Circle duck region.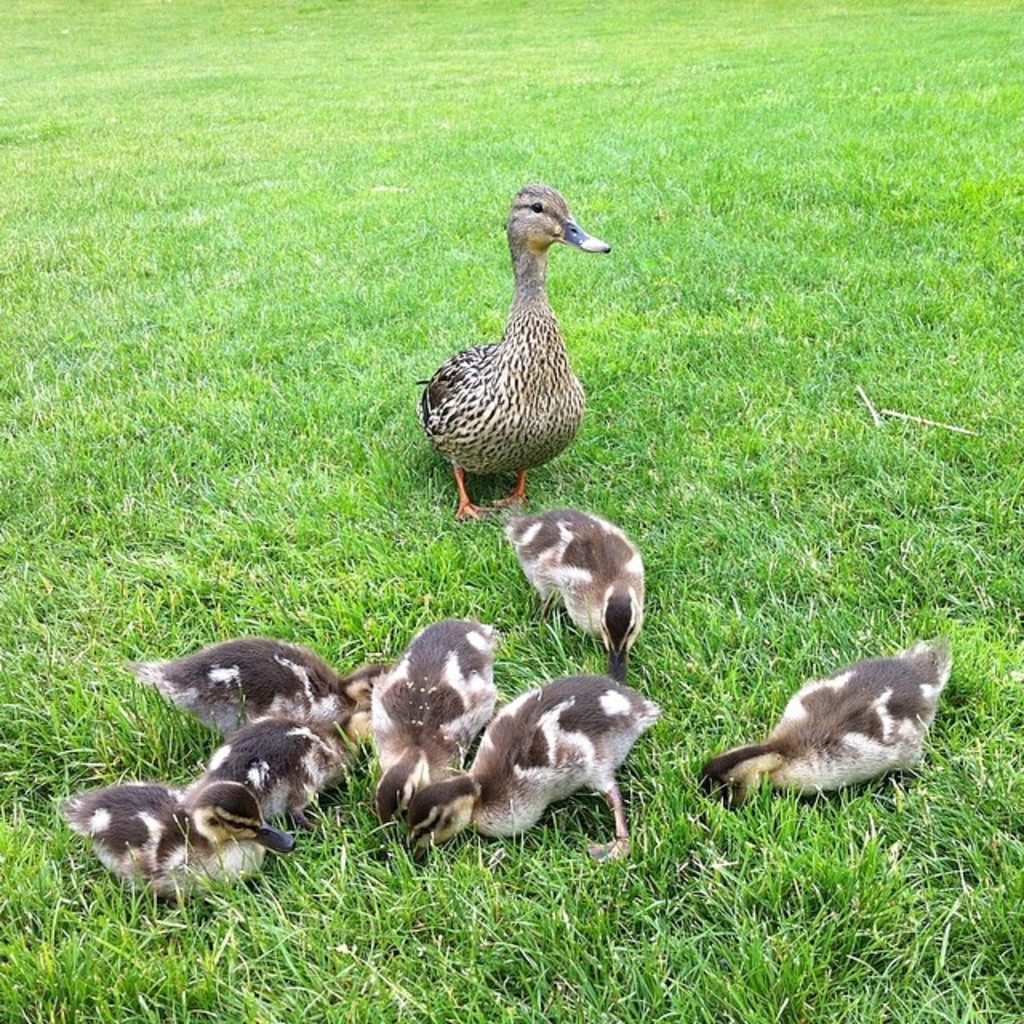
Region: [left=707, top=634, right=970, bottom=806].
